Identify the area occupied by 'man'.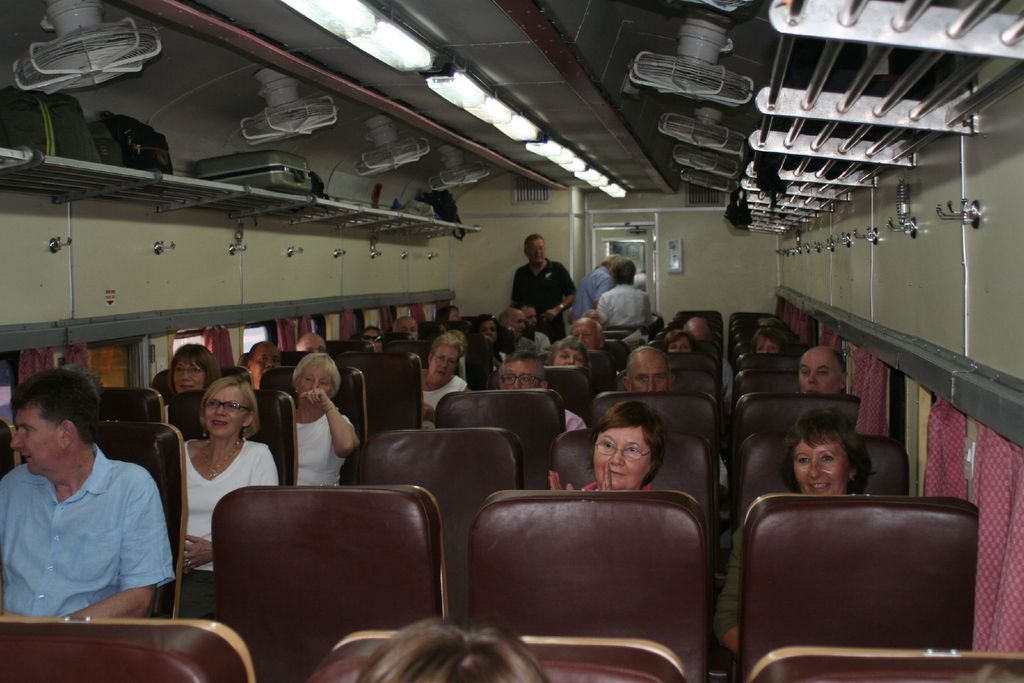
Area: box(522, 306, 547, 350).
